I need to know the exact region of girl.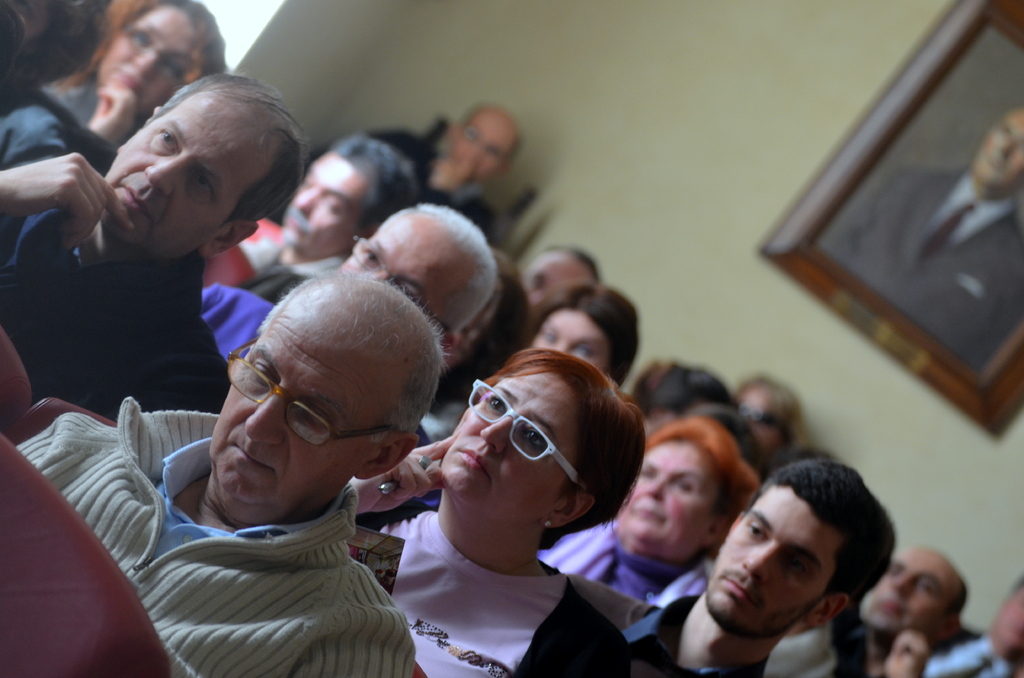
Region: bbox=[521, 282, 640, 389].
